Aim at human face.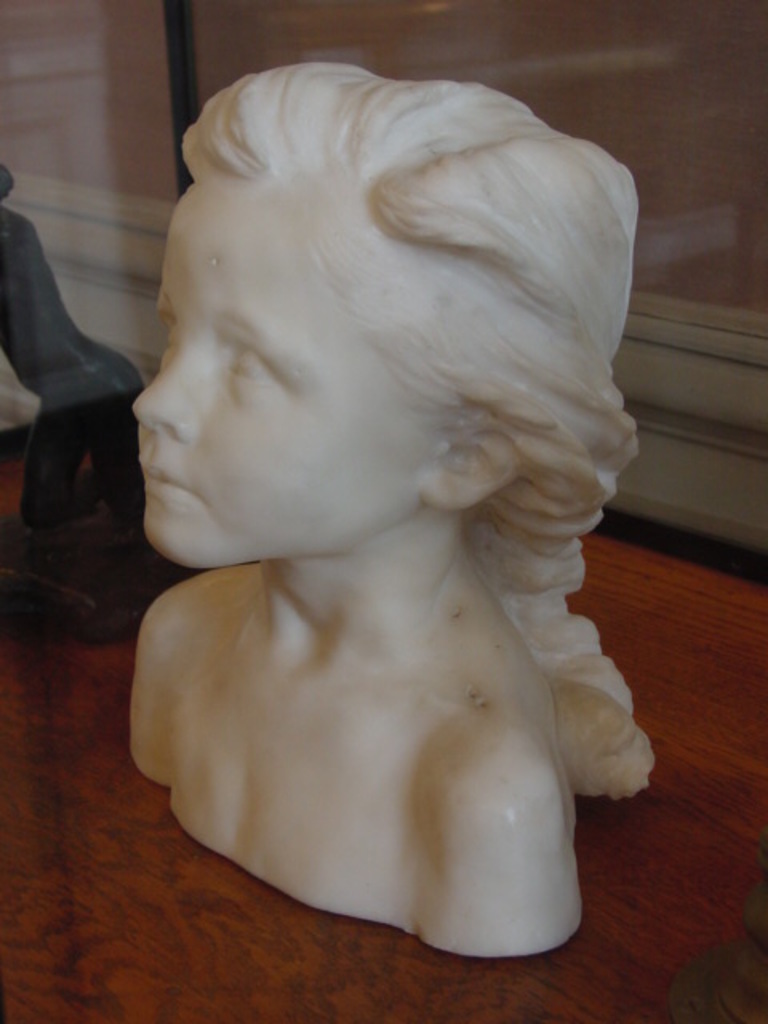
Aimed at bbox(126, 189, 405, 568).
